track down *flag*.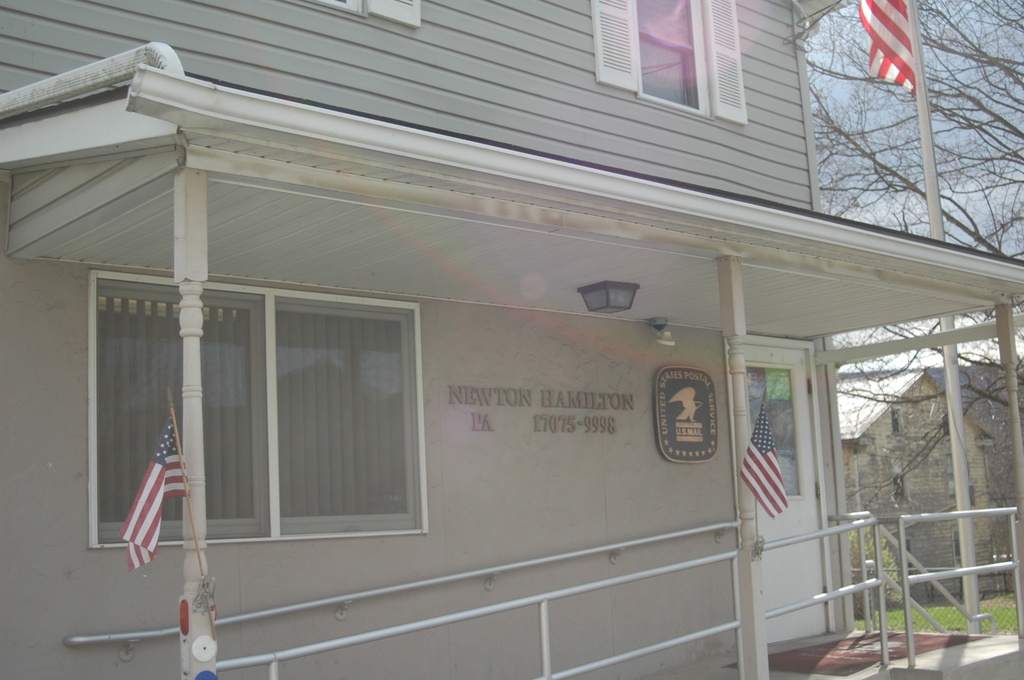
Tracked to 109 396 196 597.
